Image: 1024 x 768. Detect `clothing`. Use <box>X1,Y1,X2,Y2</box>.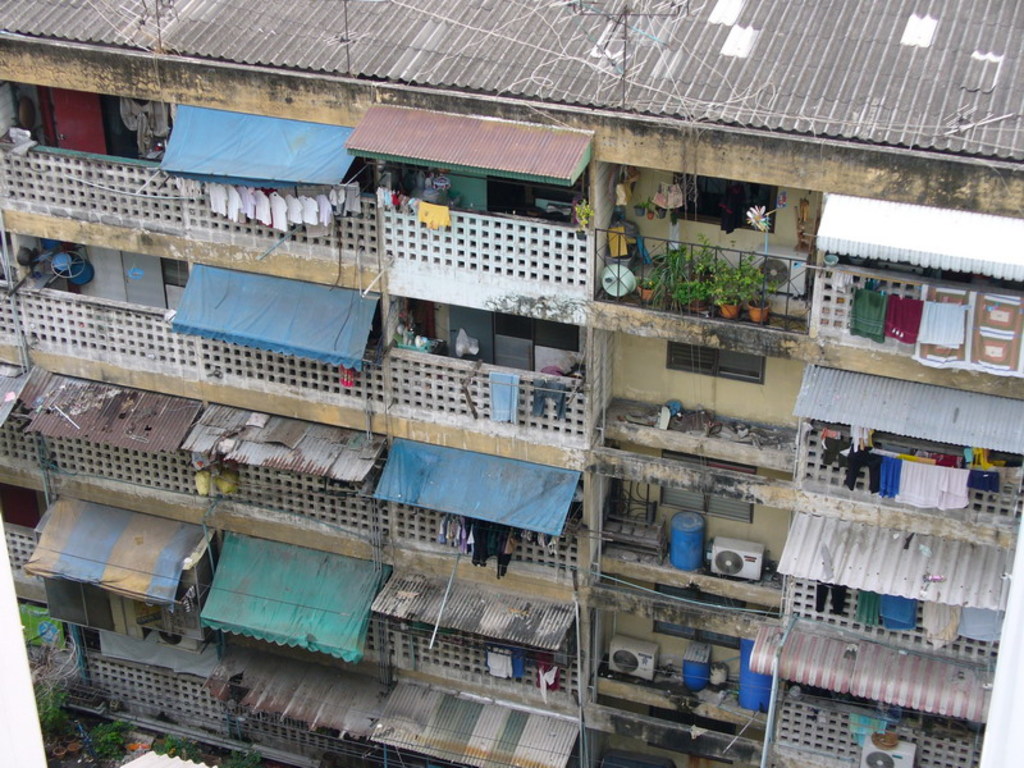
<box>260,191,288,234</box>.
